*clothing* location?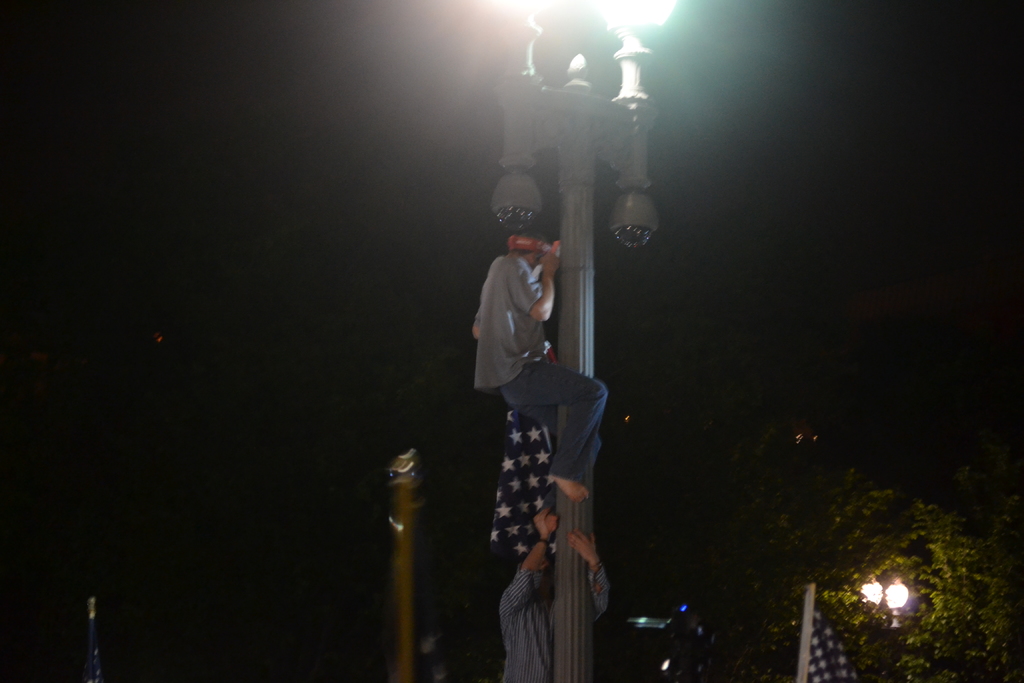
rect(475, 256, 608, 482)
